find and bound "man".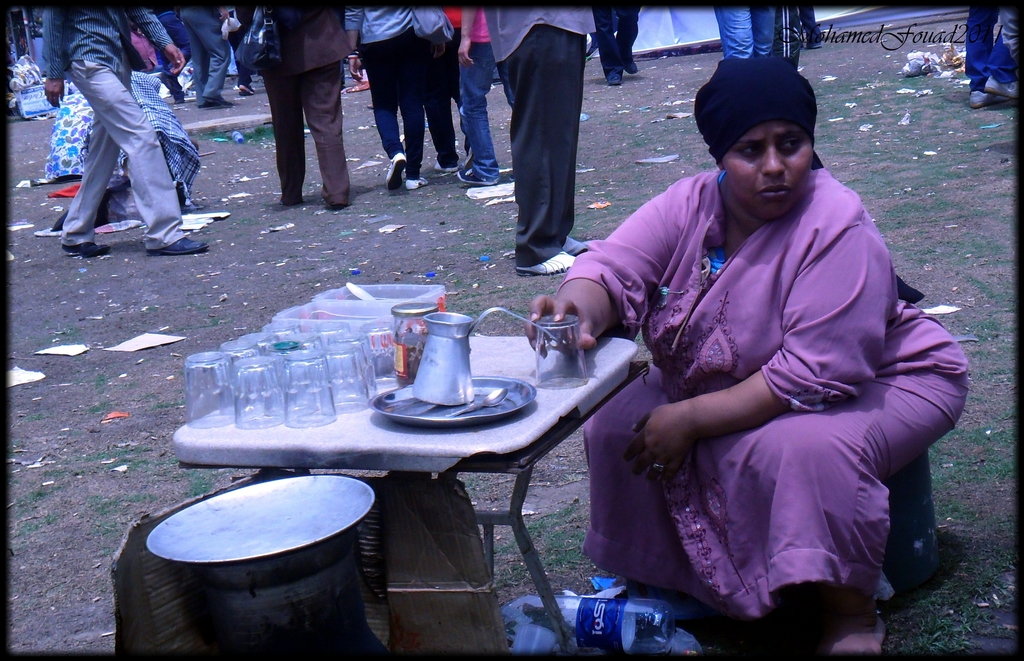
Bound: 458 0 595 272.
